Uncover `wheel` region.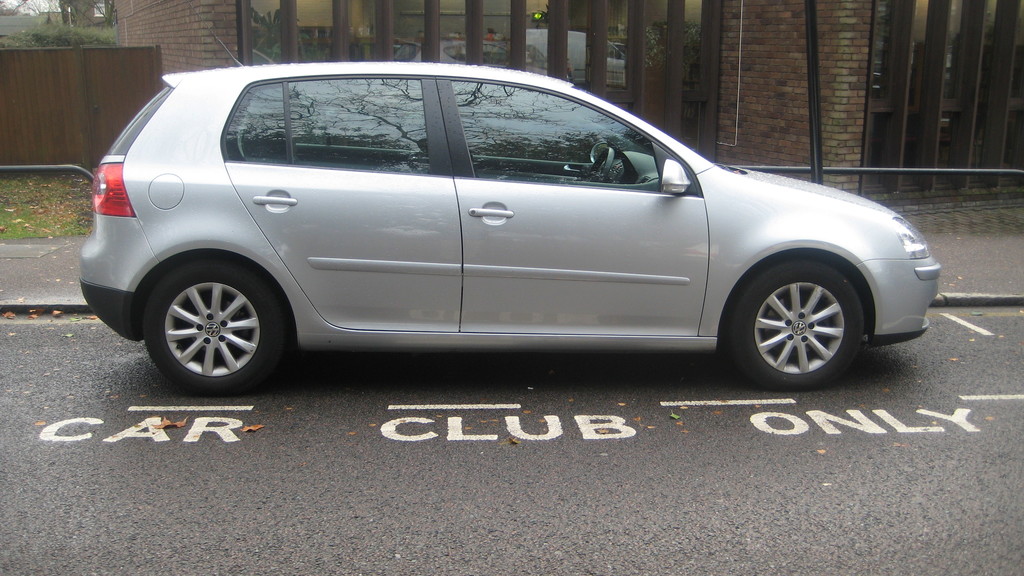
Uncovered: x1=581 y1=147 x2=615 y2=186.
